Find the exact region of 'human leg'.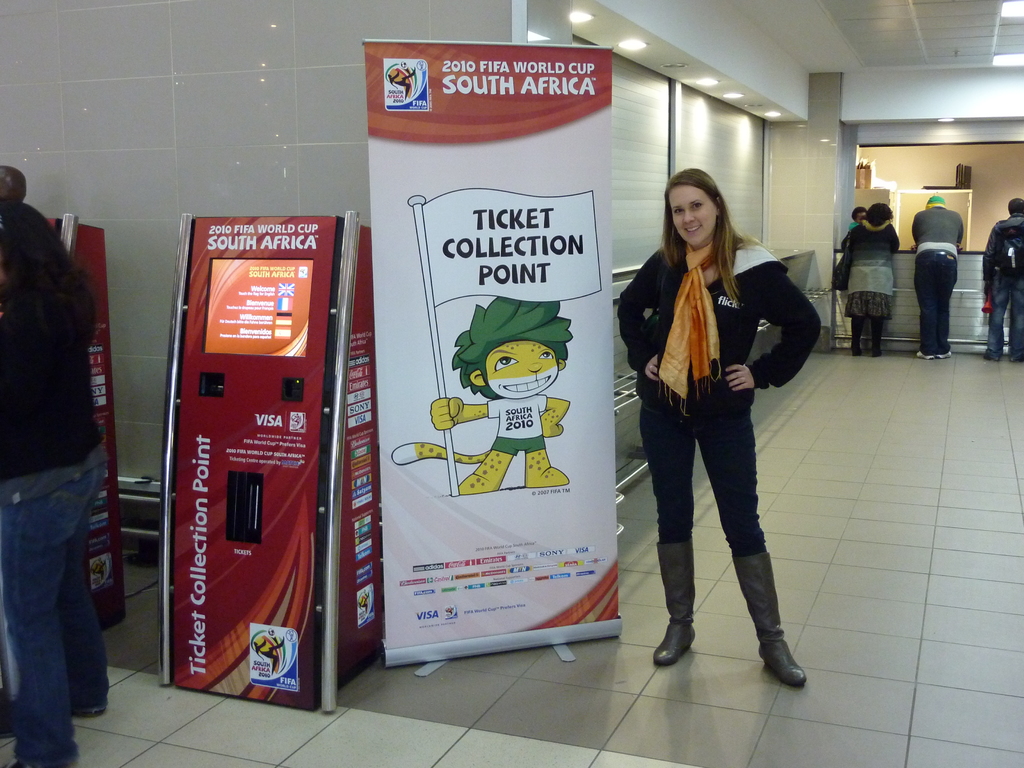
Exact region: (left=867, top=308, right=881, bottom=351).
